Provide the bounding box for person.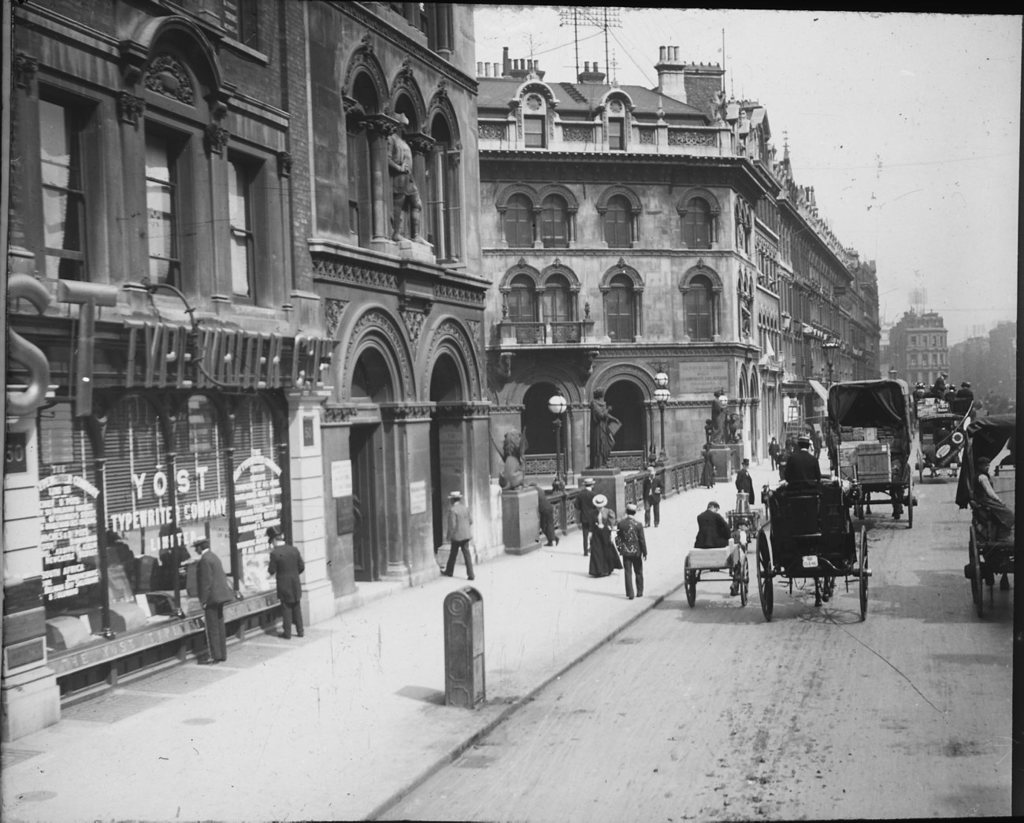
529, 483, 560, 547.
